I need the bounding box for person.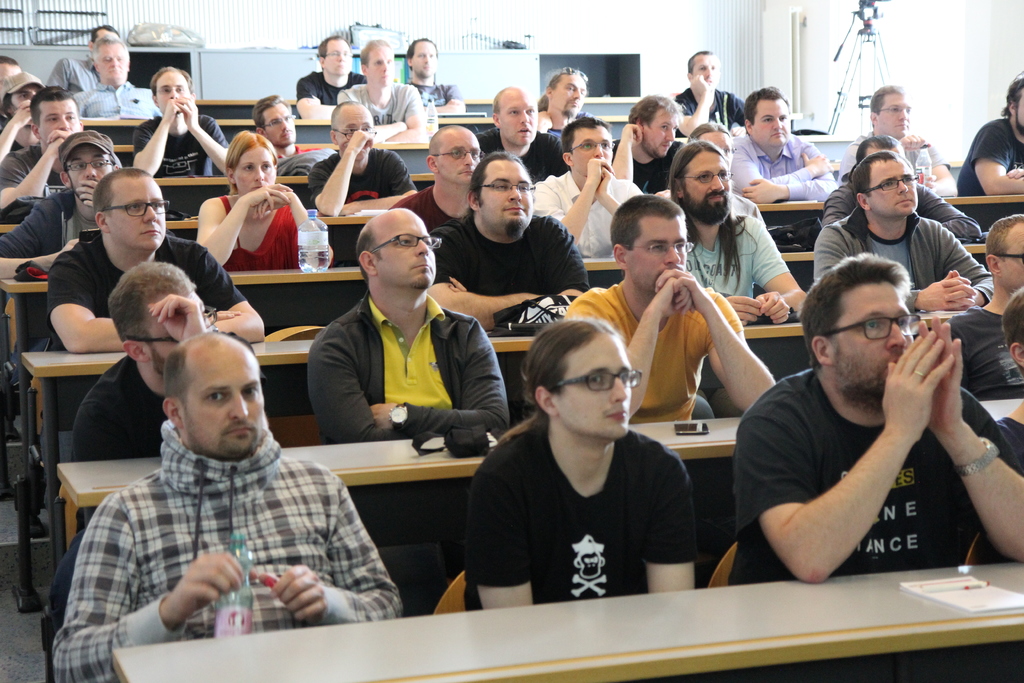
Here it is: (389, 125, 486, 239).
